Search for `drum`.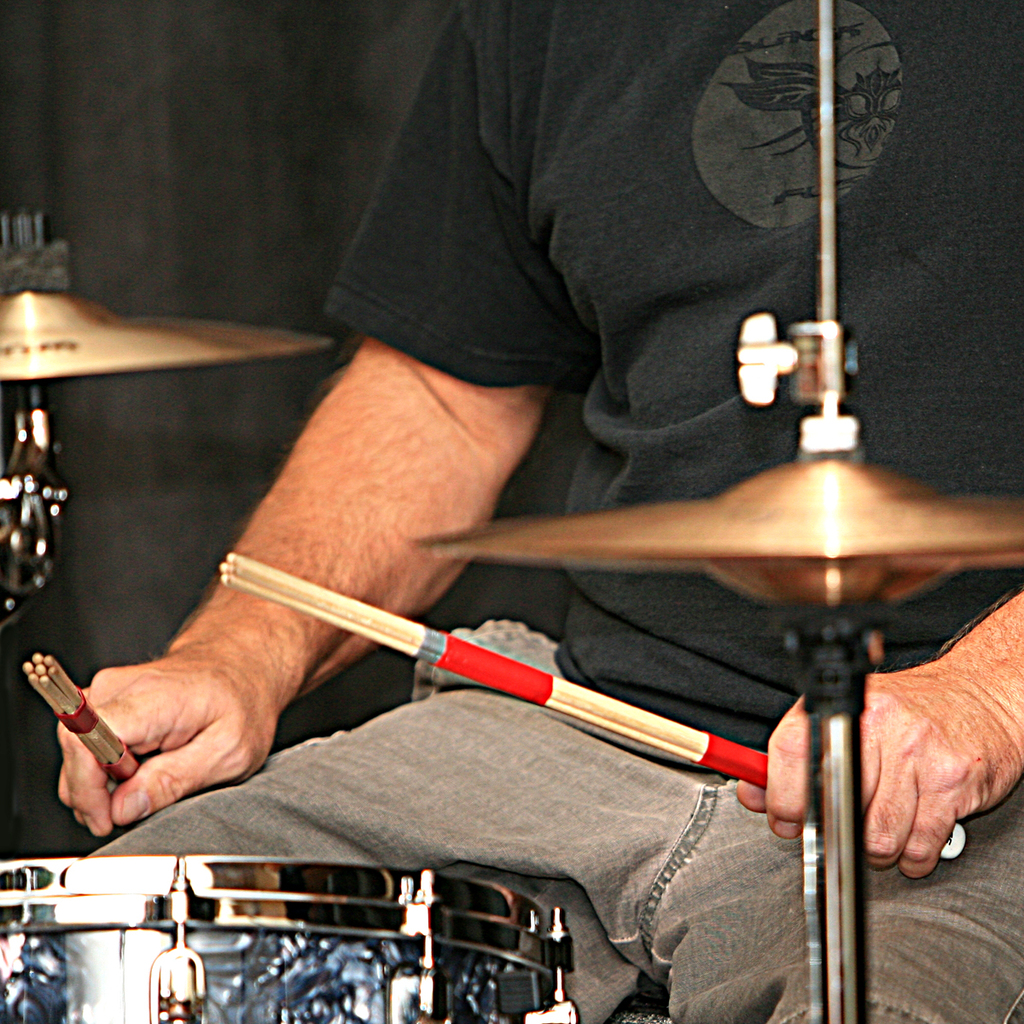
Found at box(15, 844, 614, 999).
